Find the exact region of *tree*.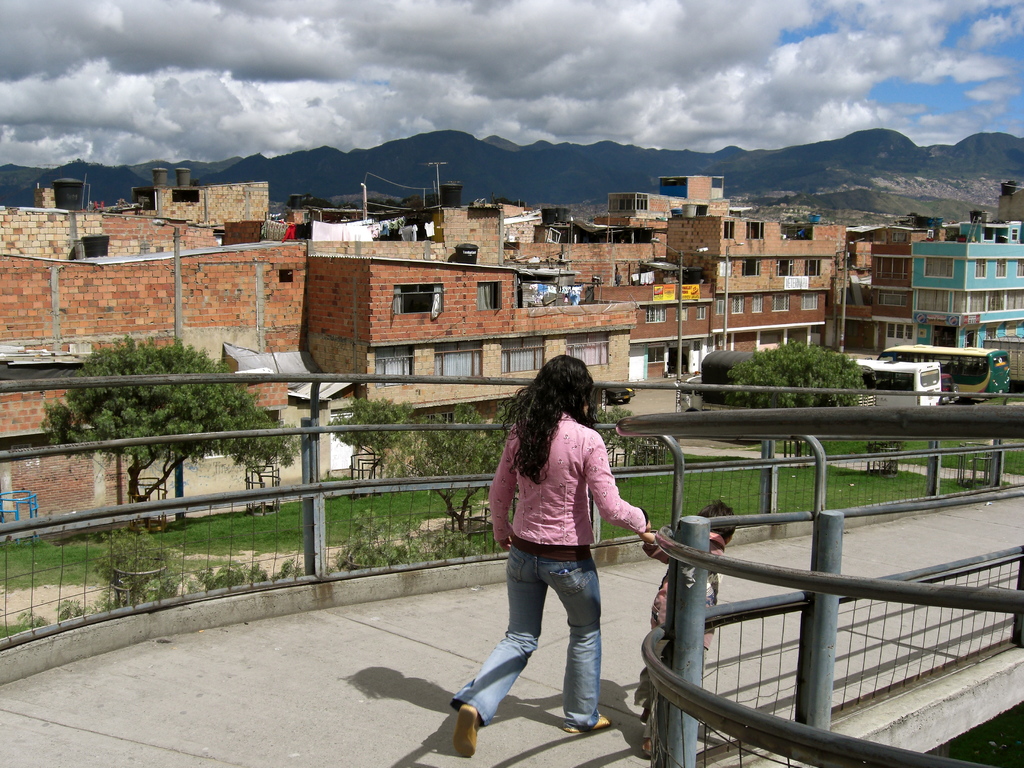
Exact region: rect(89, 515, 168, 603).
